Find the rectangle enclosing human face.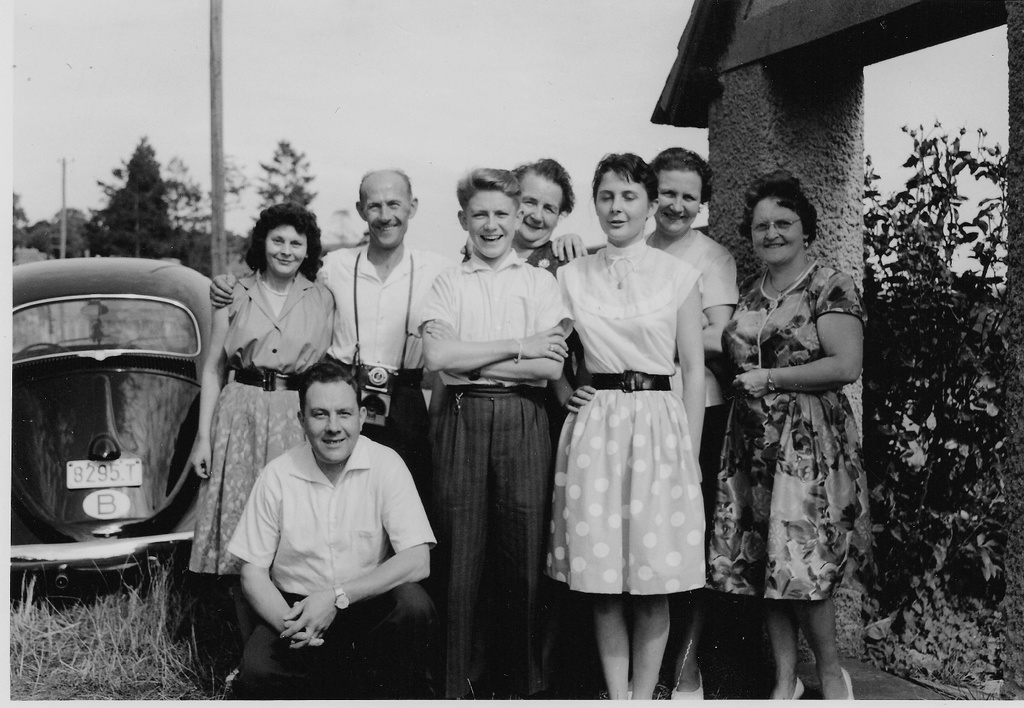
x1=751, y1=196, x2=805, y2=264.
